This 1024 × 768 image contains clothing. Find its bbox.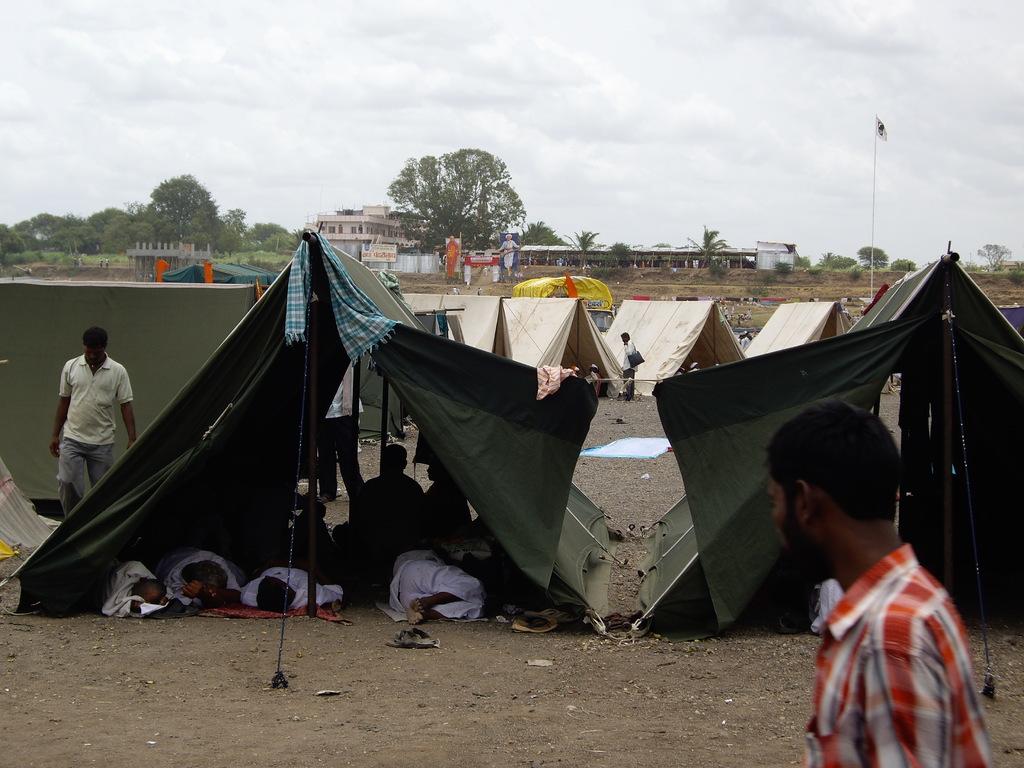
(386,547,479,621).
